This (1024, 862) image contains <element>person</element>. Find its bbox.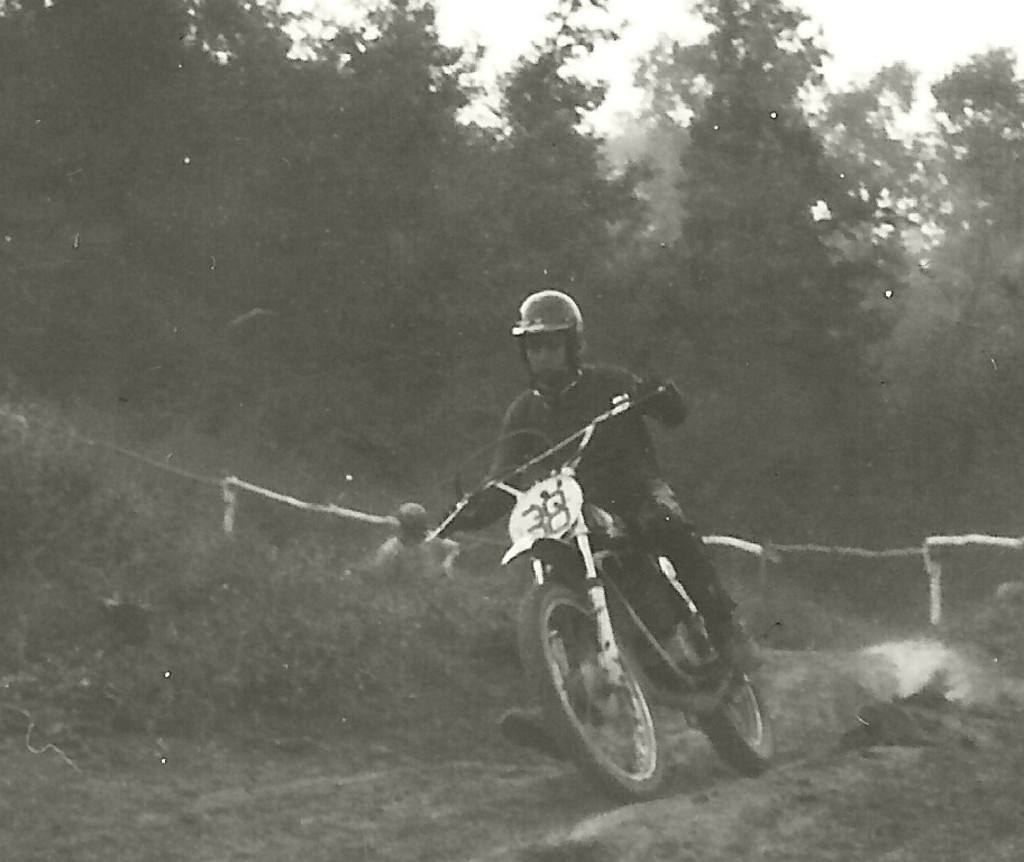
crop(385, 502, 455, 572).
